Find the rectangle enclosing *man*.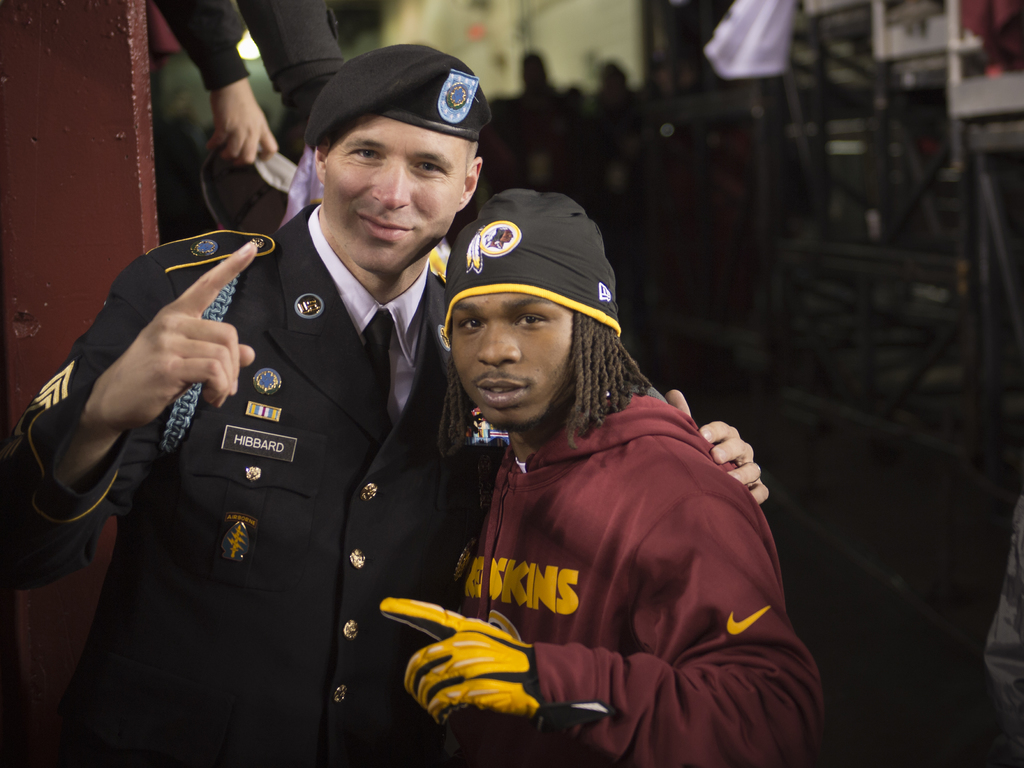
x1=0 y1=38 x2=765 y2=767.
